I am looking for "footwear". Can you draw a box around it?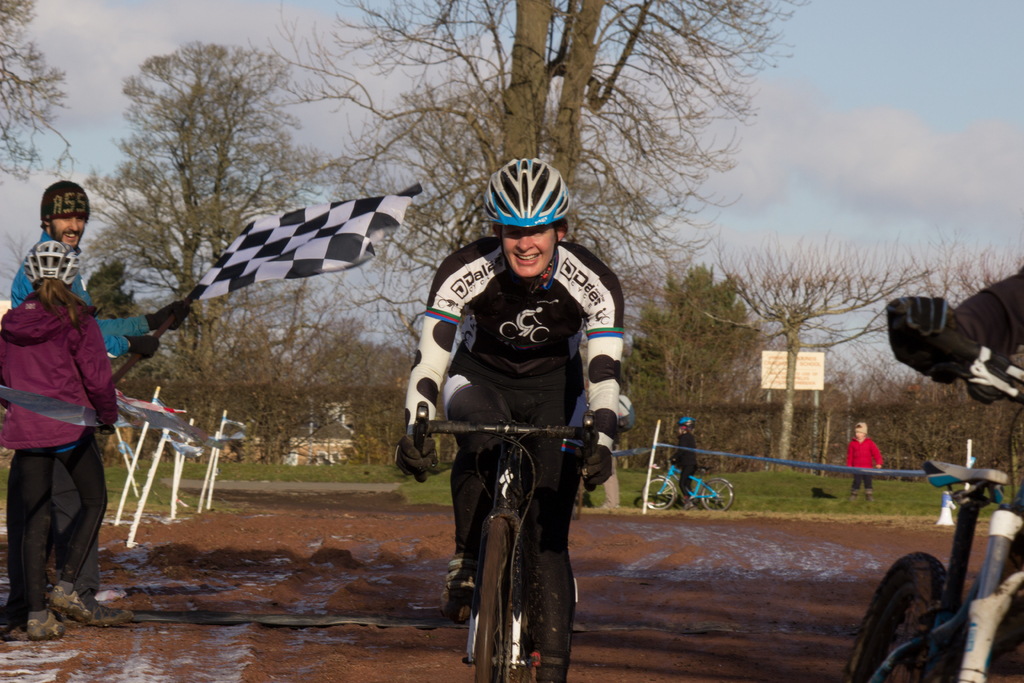
Sure, the bounding box is x1=862, y1=489, x2=877, y2=507.
